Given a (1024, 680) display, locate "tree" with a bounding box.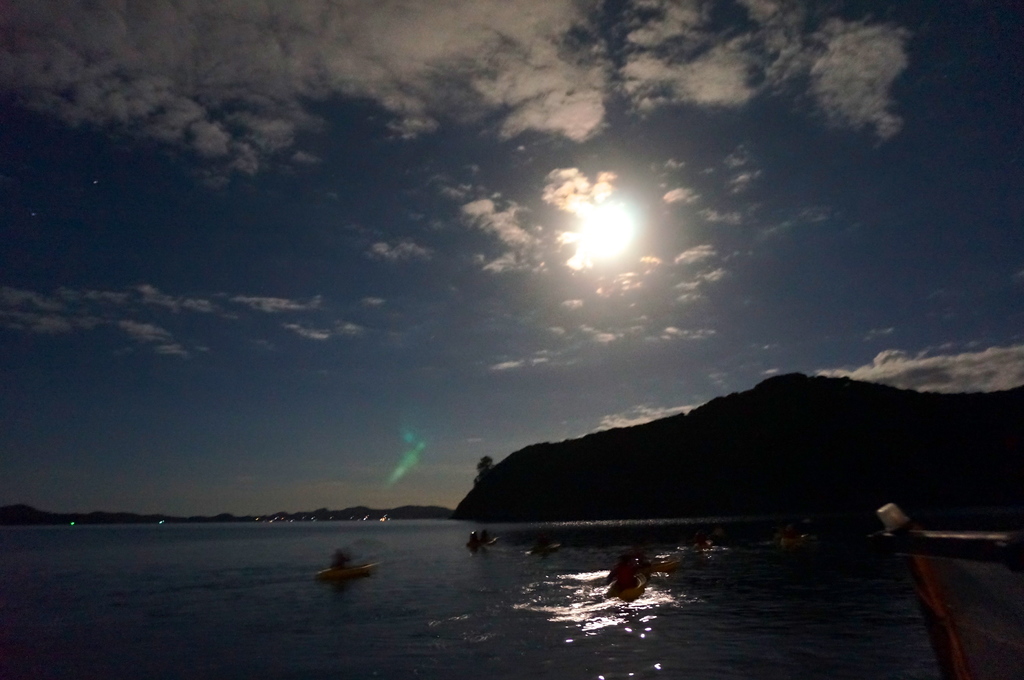
Located: (476, 452, 493, 472).
